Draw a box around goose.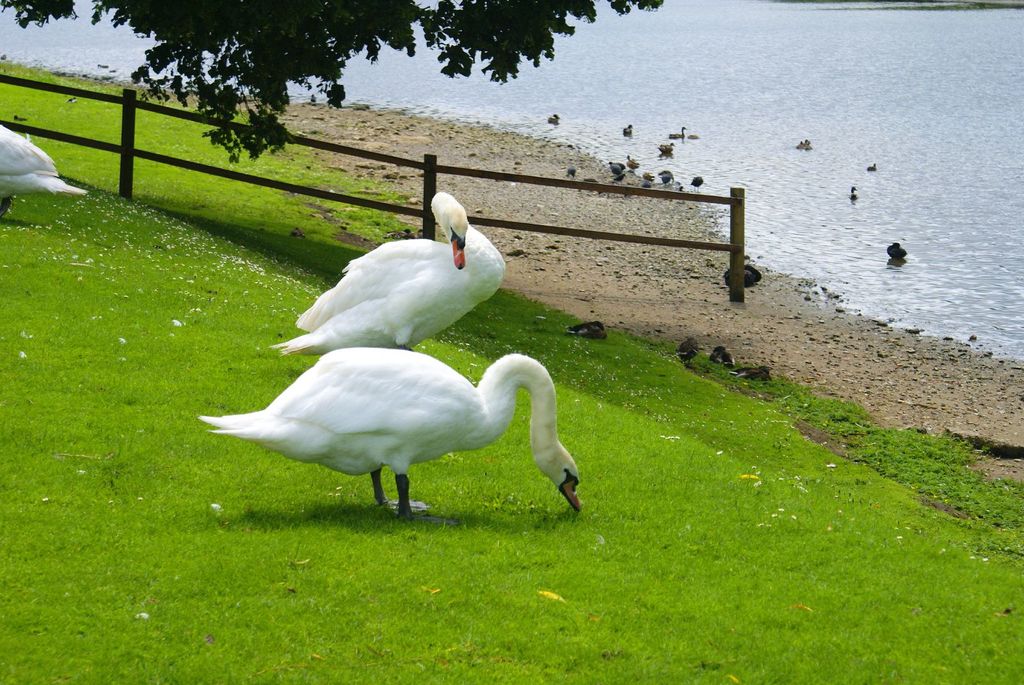
[x1=0, y1=123, x2=92, y2=223].
